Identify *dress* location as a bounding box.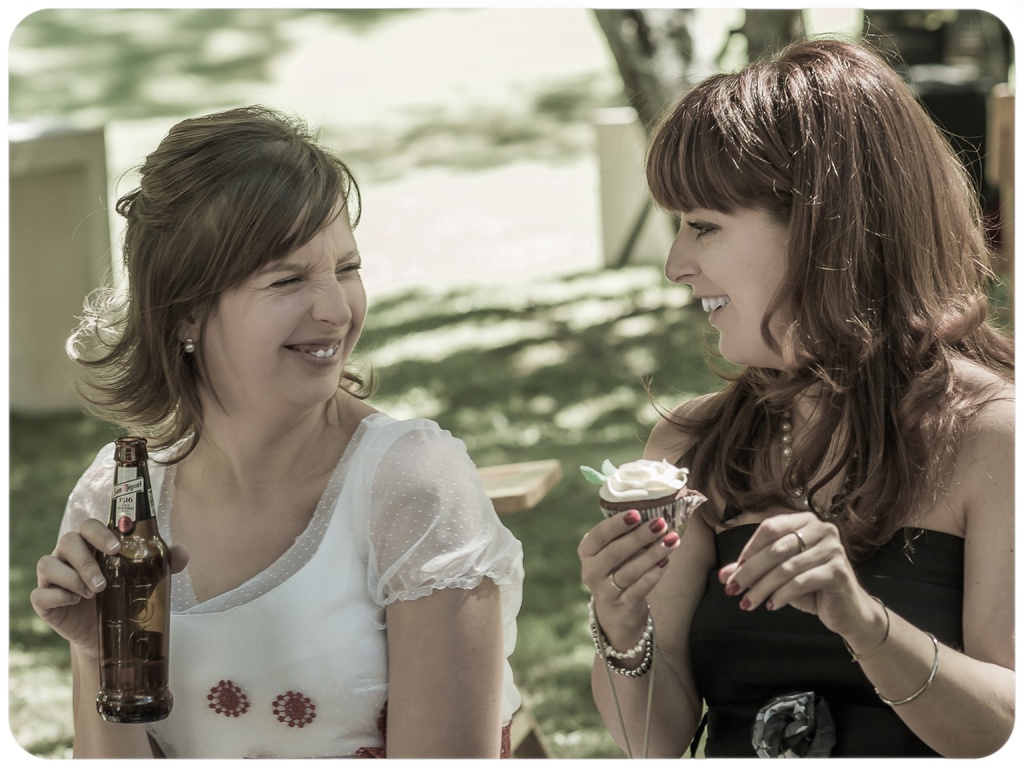
33,398,522,767.
